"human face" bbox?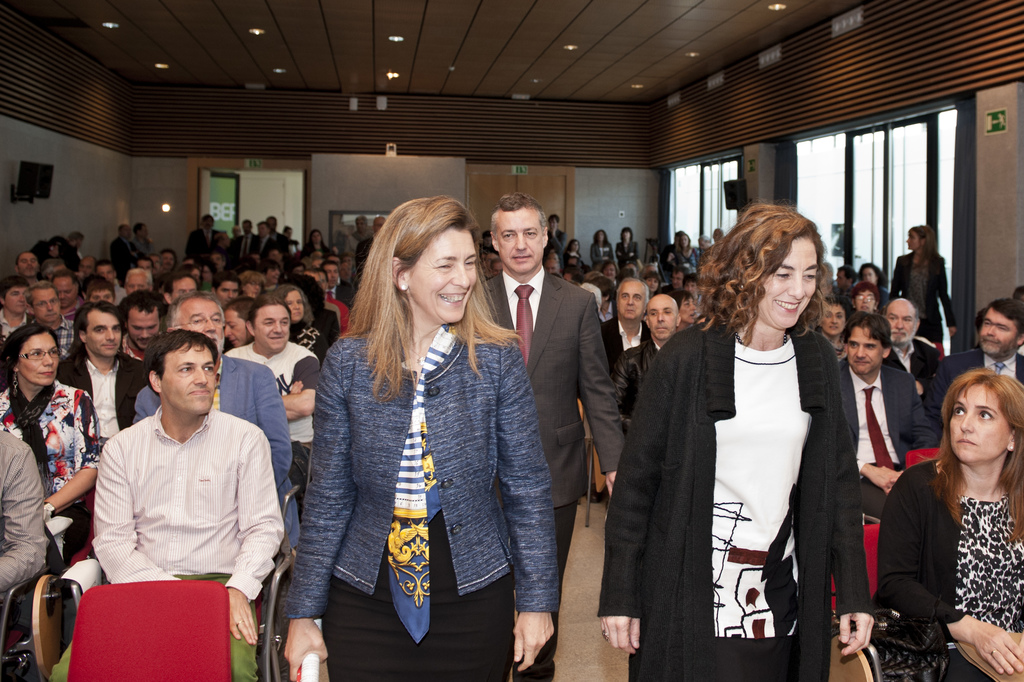
rect(54, 259, 63, 269)
